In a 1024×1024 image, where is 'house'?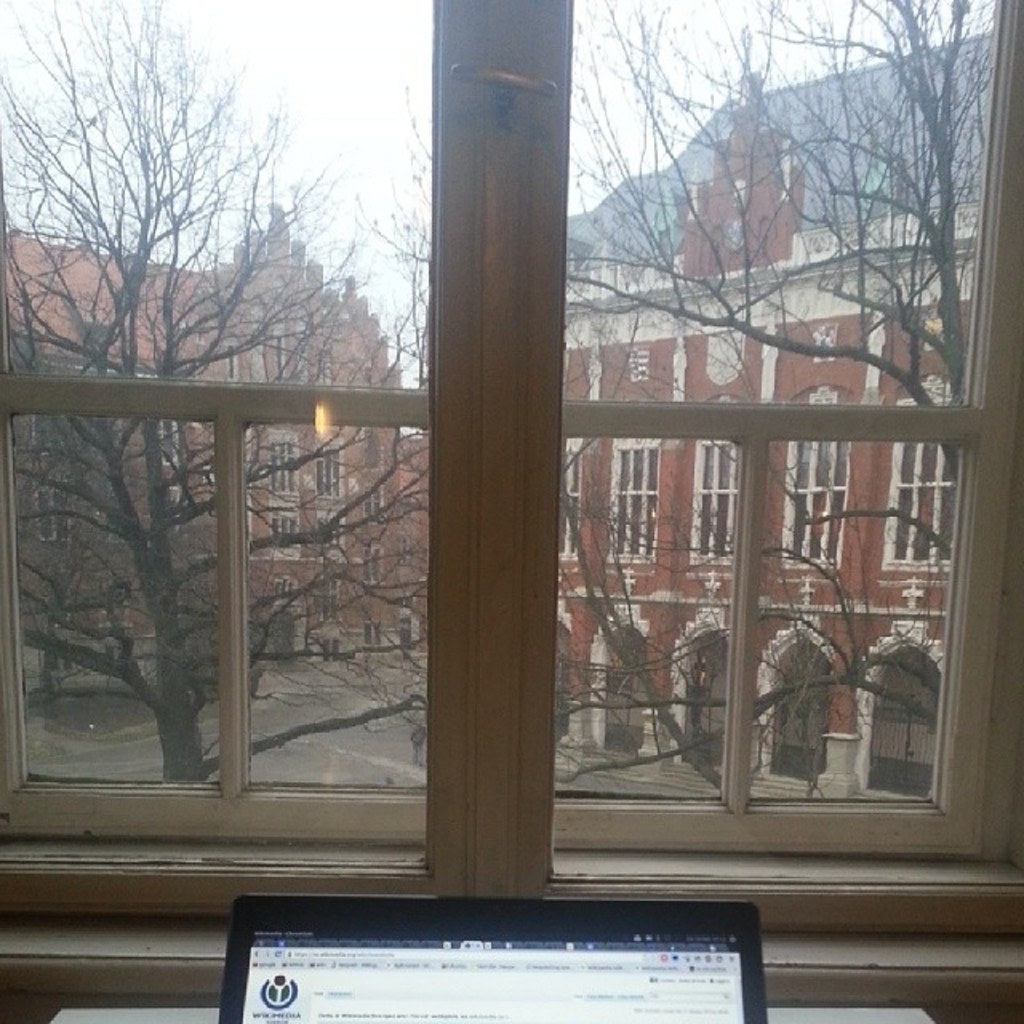
75 30 1023 987.
